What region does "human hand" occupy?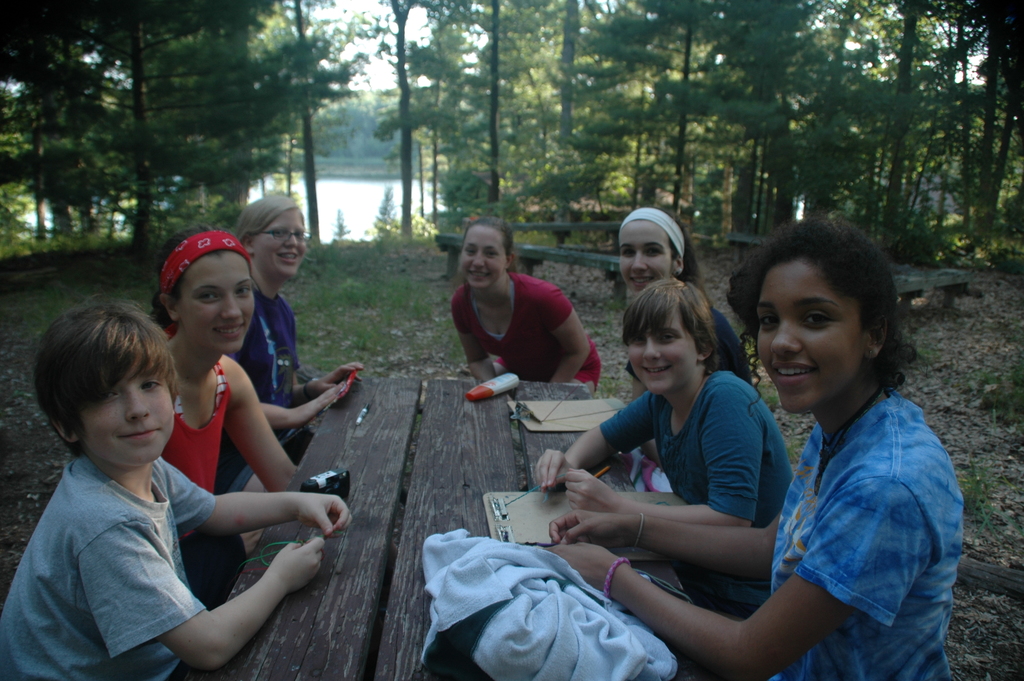
rect(547, 509, 636, 552).
